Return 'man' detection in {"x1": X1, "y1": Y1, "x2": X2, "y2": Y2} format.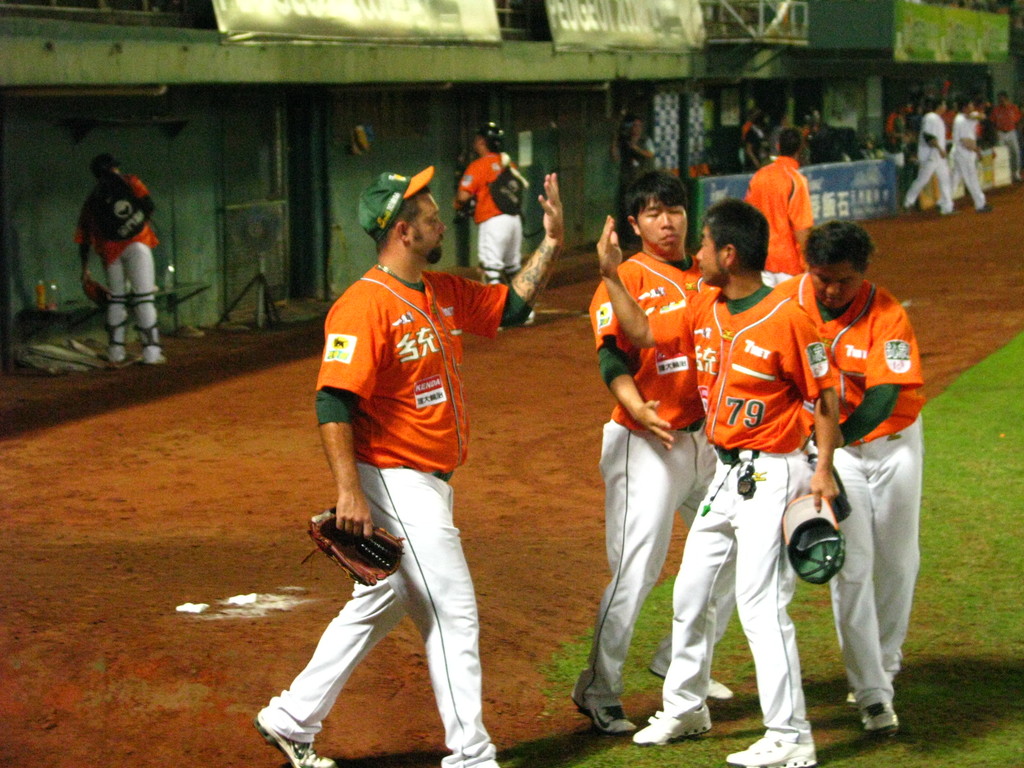
{"x1": 796, "y1": 195, "x2": 939, "y2": 728}.
